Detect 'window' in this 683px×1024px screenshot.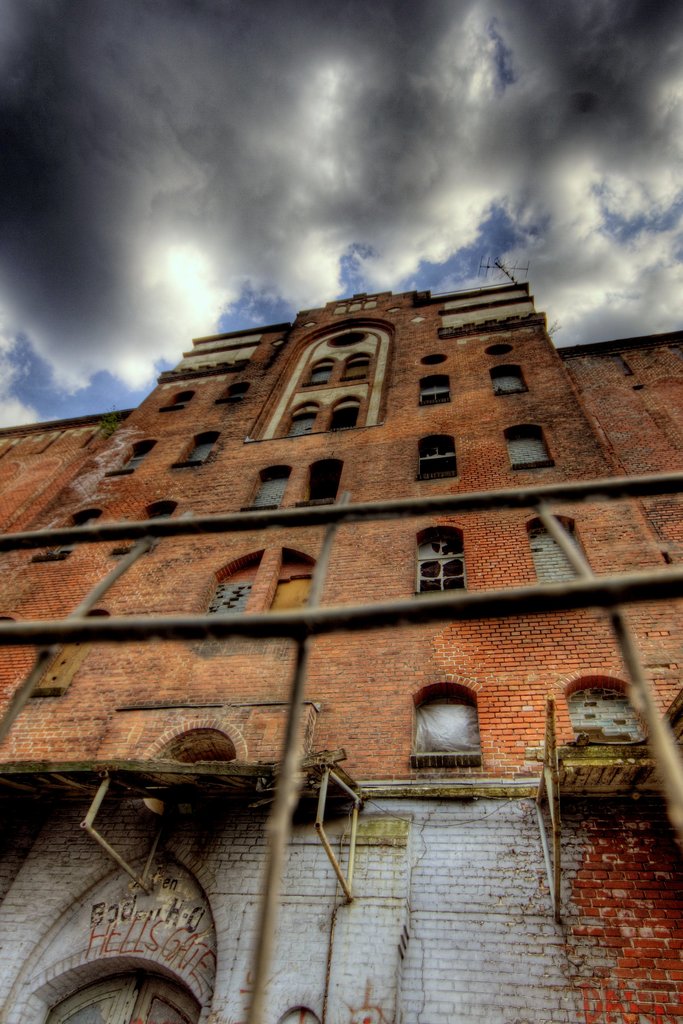
Detection: detection(418, 373, 456, 404).
